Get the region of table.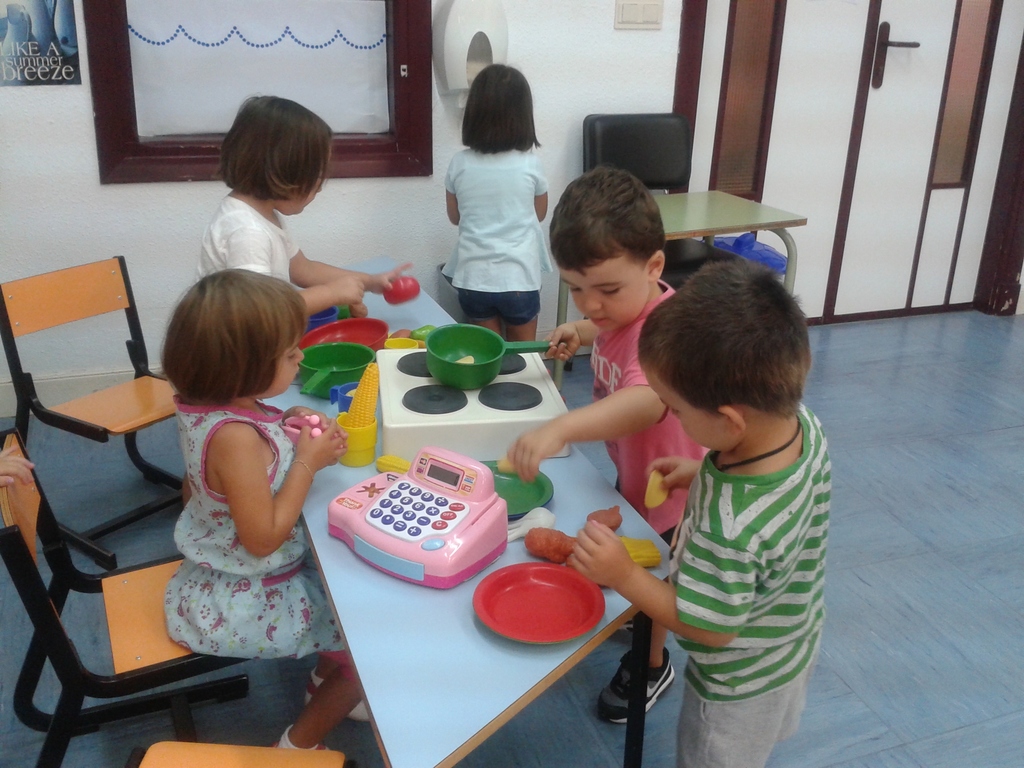
l=251, t=247, r=680, b=767.
